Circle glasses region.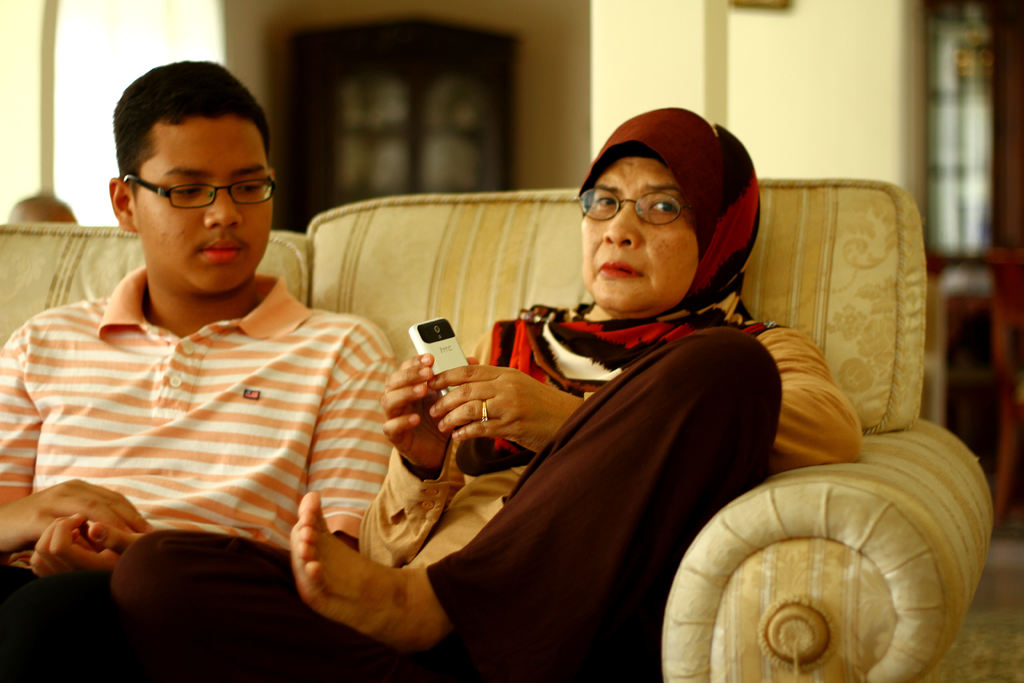
Region: 122/172/285/208.
